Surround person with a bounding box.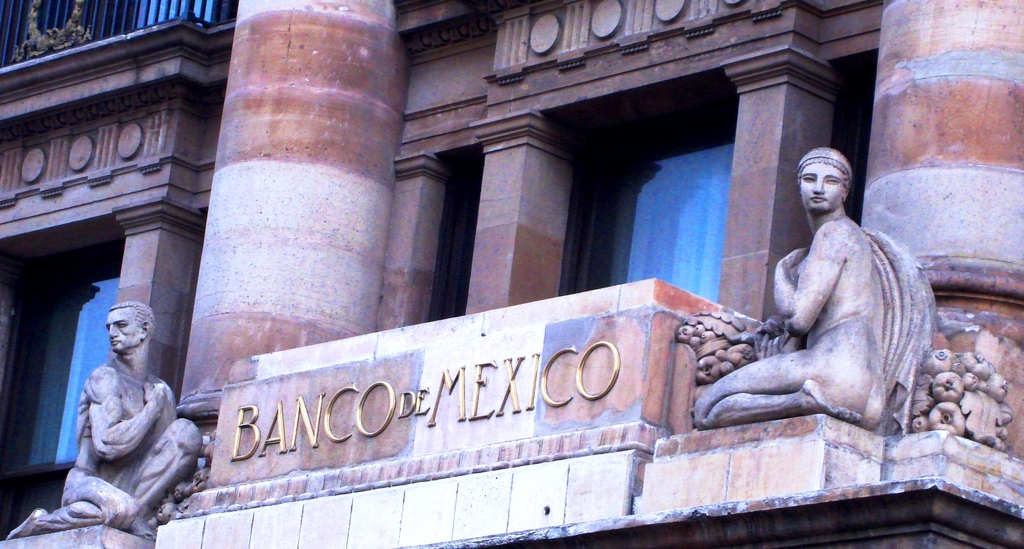
l=6, t=303, r=202, b=541.
